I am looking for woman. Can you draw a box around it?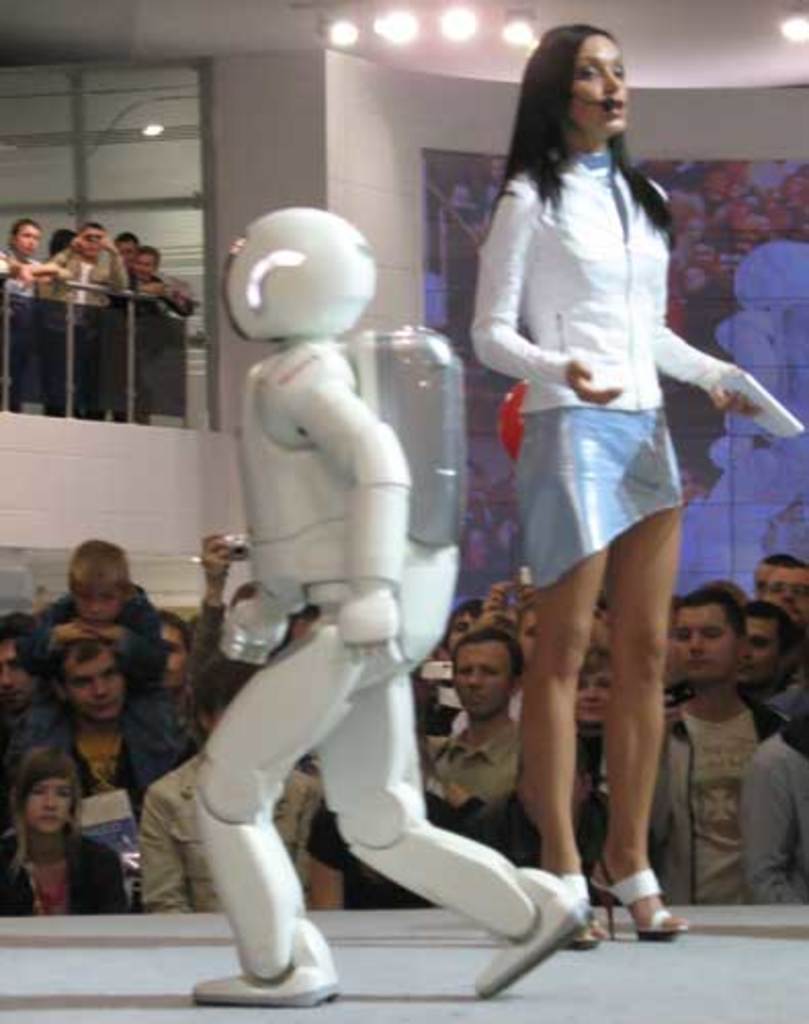
Sure, the bounding box is (0,748,127,915).
